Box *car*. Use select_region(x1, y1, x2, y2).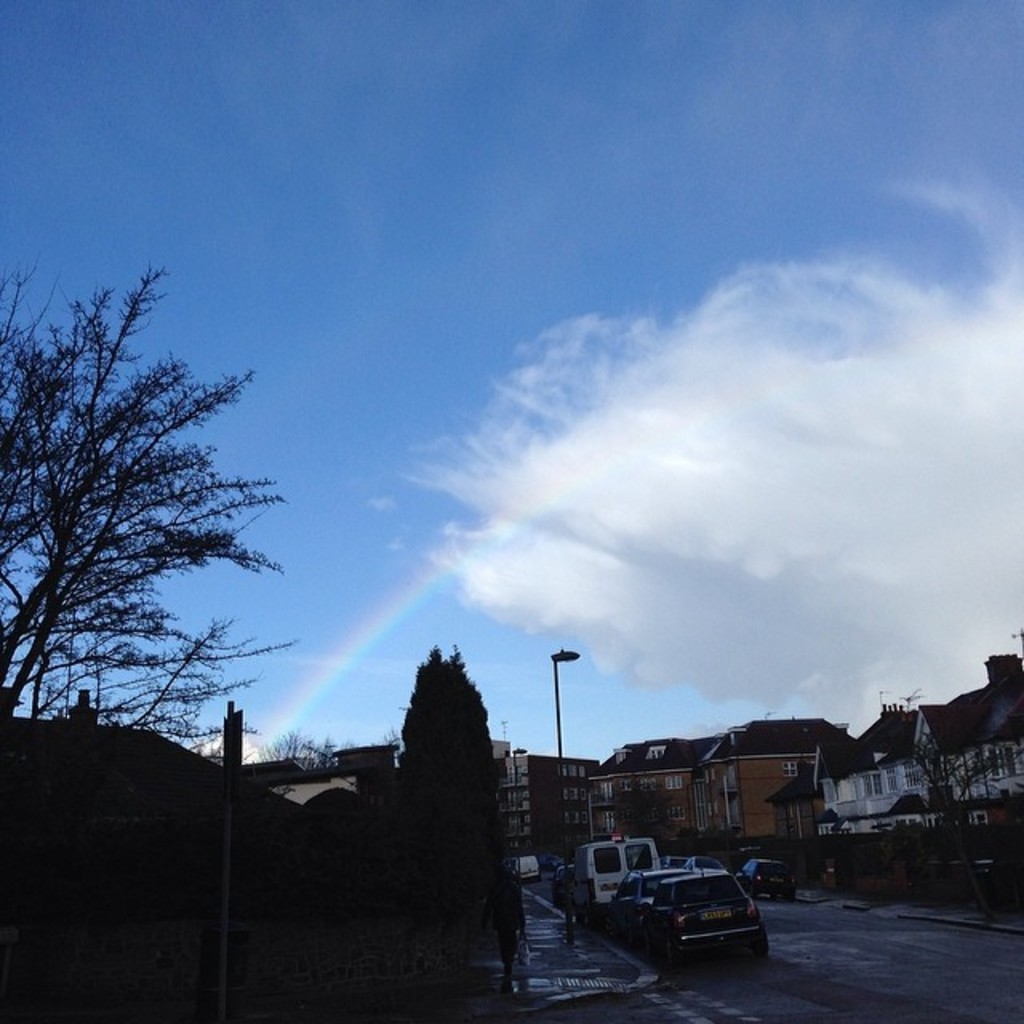
select_region(616, 869, 654, 931).
